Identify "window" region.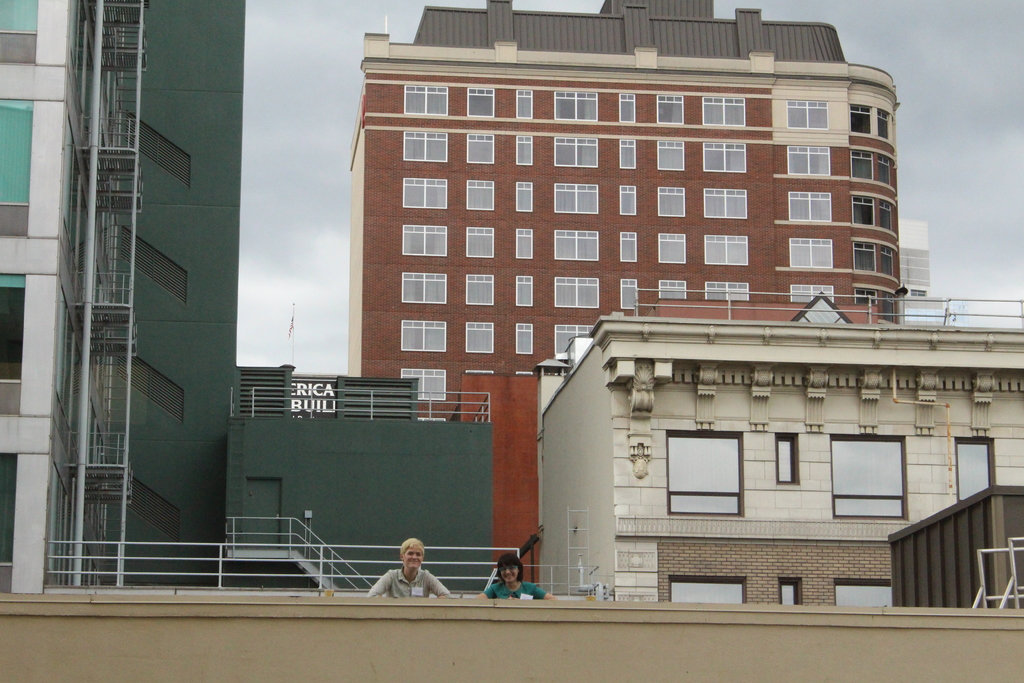
Region: 465 225 495 256.
